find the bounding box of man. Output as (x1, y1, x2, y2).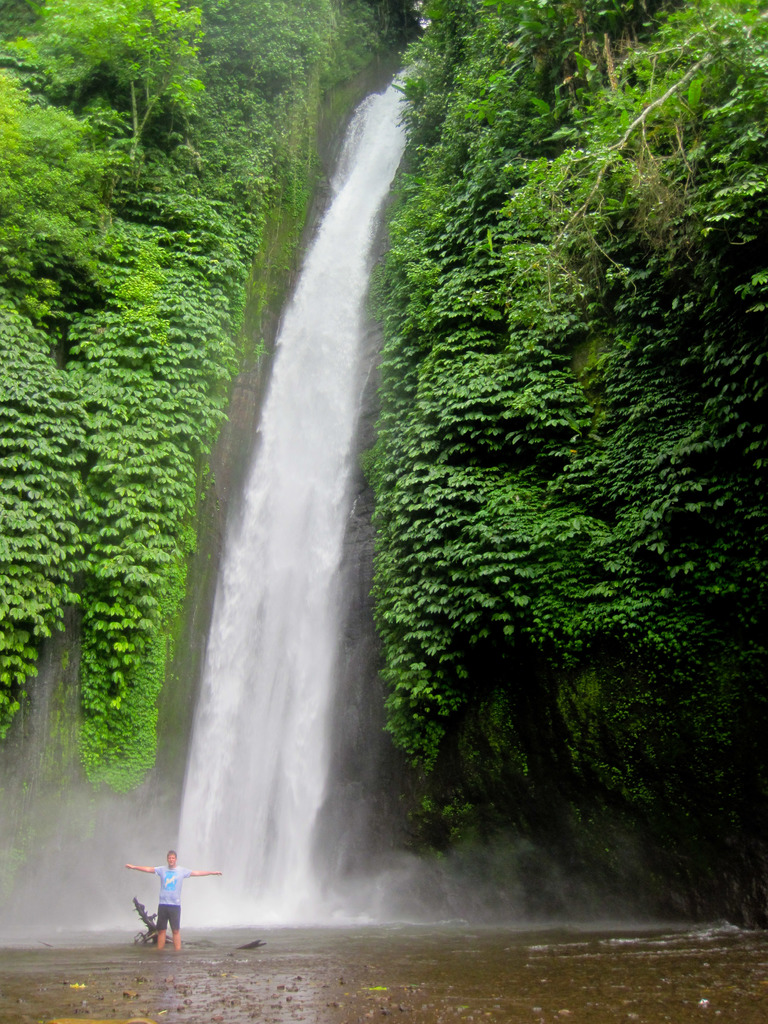
(124, 851, 220, 948).
